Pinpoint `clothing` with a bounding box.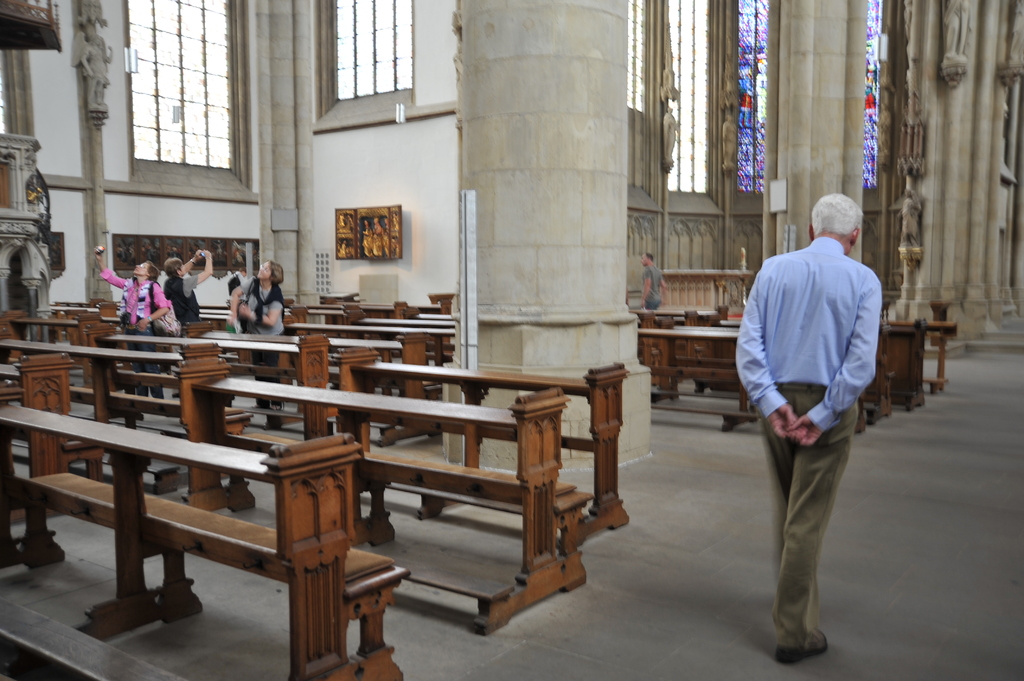
region(129, 271, 158, 335).
